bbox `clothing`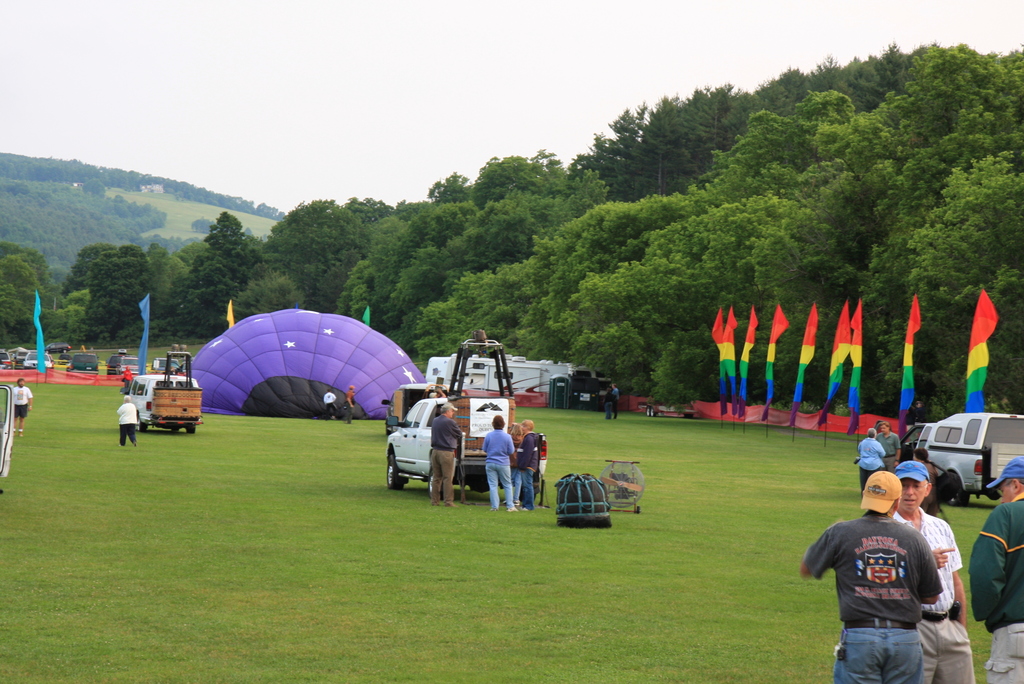
(left=970, top=501, right=1023, bottom=683)
